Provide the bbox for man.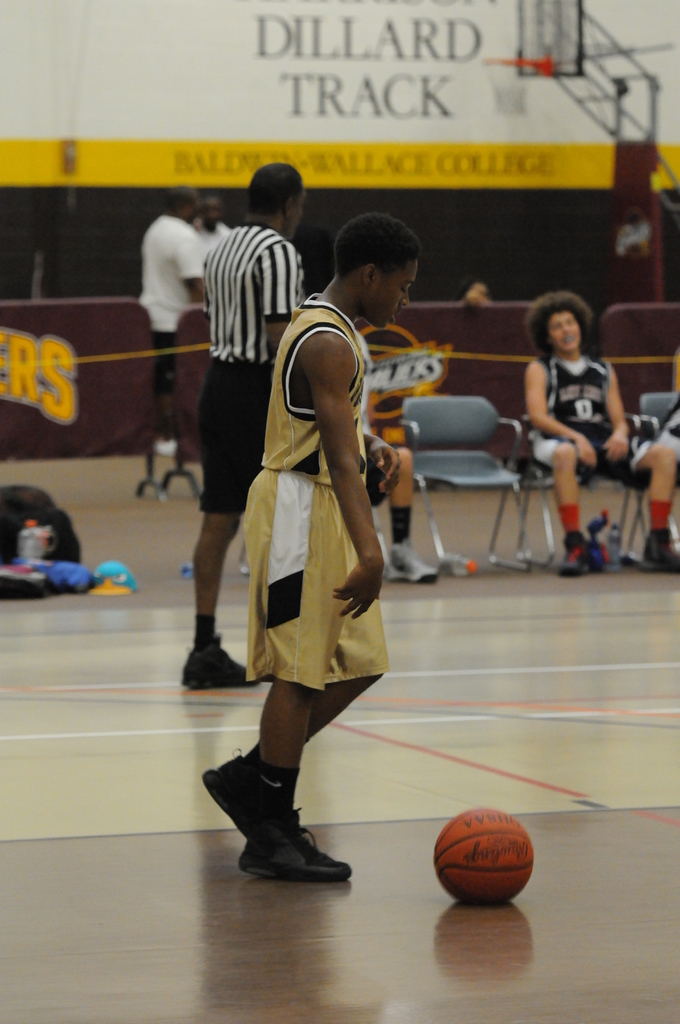
region(213, 202, 415, 876).
